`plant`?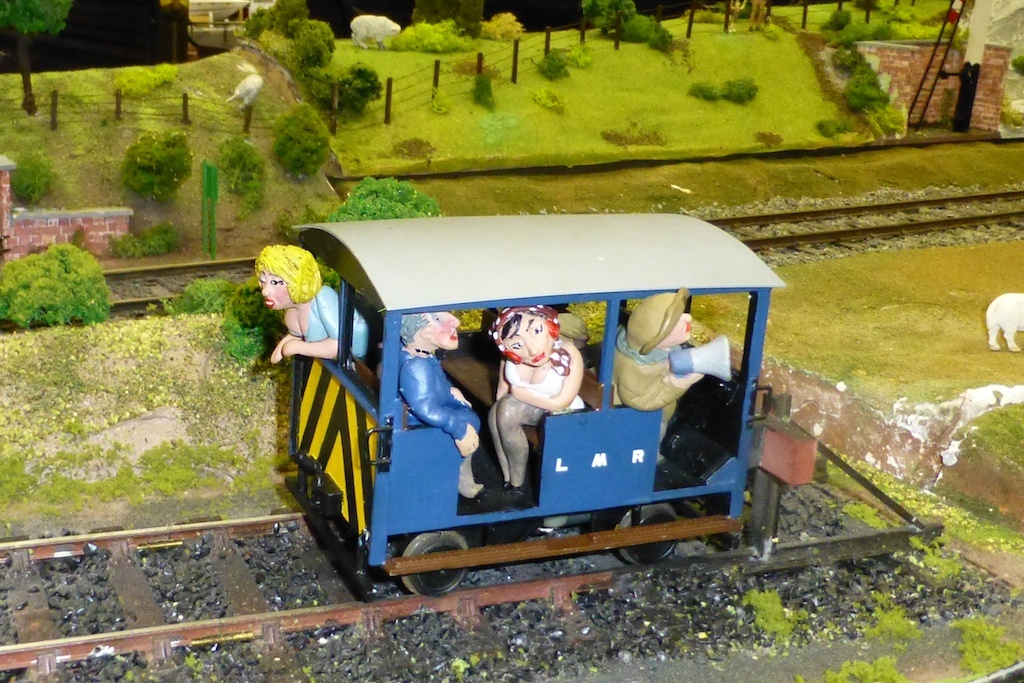
<region>950, 610, 1022, 676</region>
